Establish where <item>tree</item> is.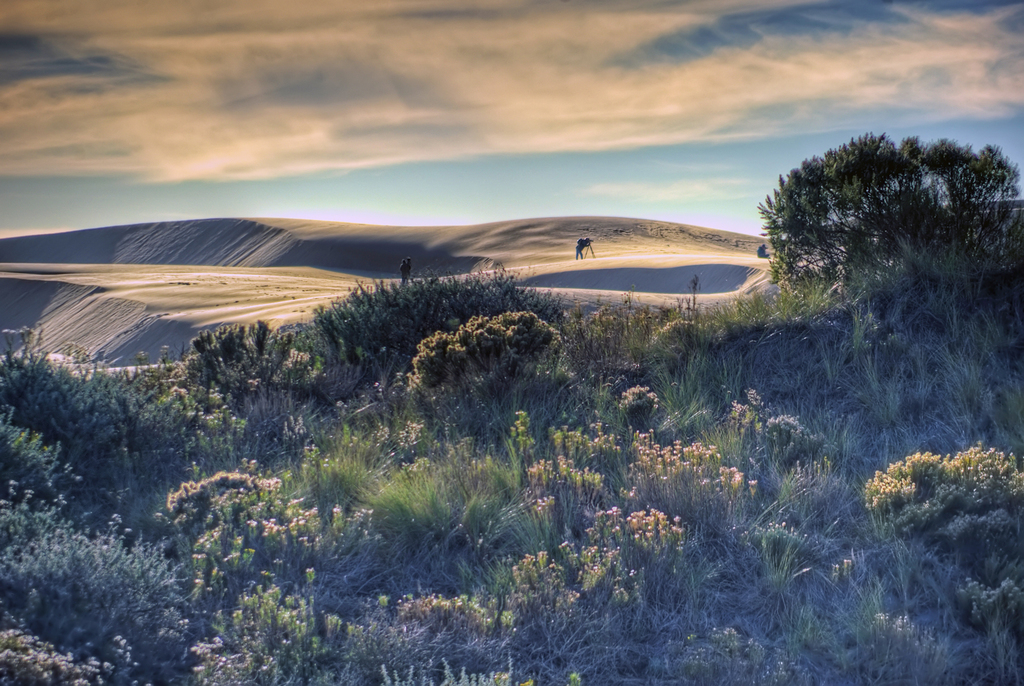
Established at [x1=704, y1=127, x2=1023, y2=293].
